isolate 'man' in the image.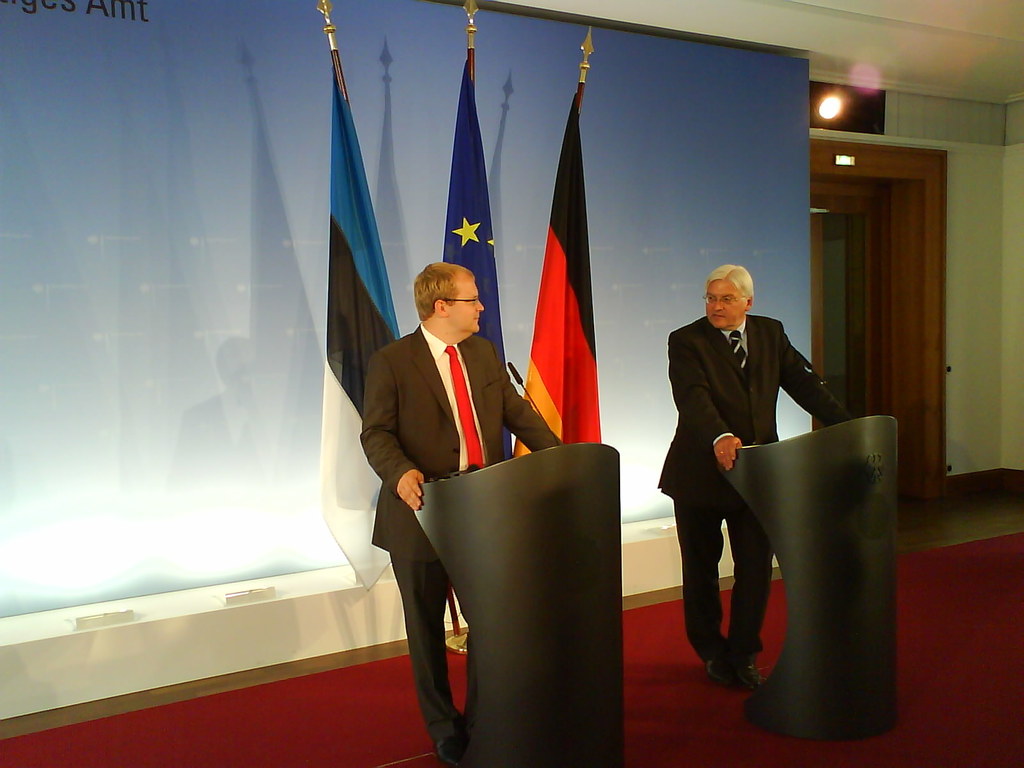
Isolated region: locate(668, 256, 835, 680).
